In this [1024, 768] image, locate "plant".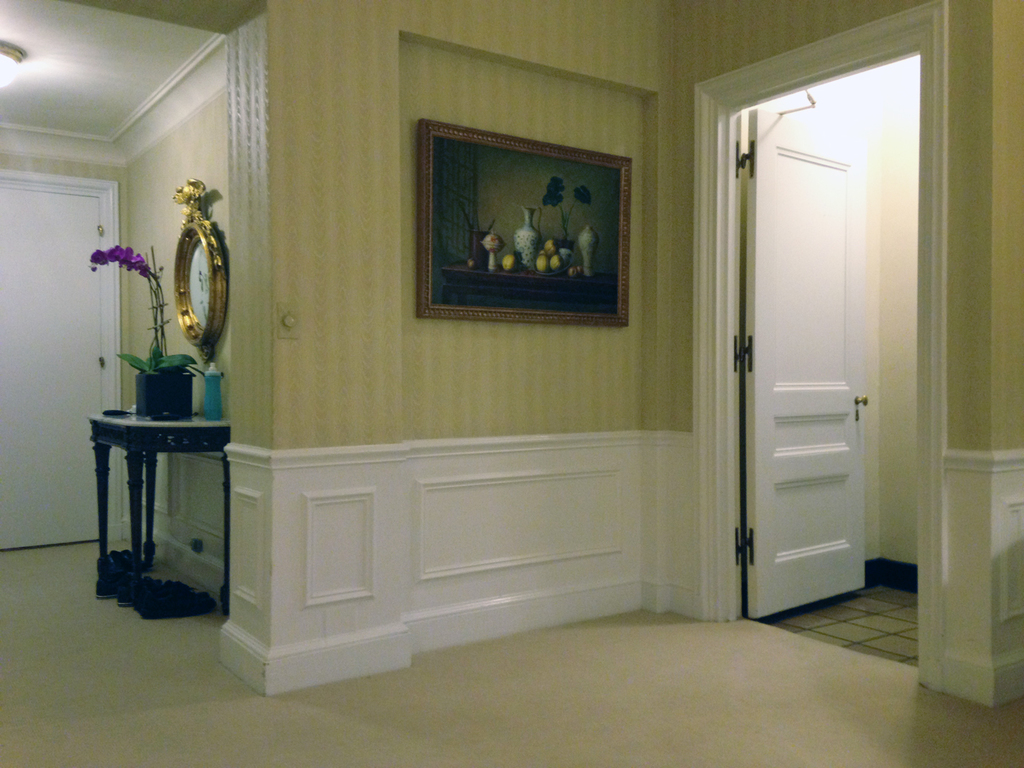
Bounding box: (459, 200, 498, 234).
